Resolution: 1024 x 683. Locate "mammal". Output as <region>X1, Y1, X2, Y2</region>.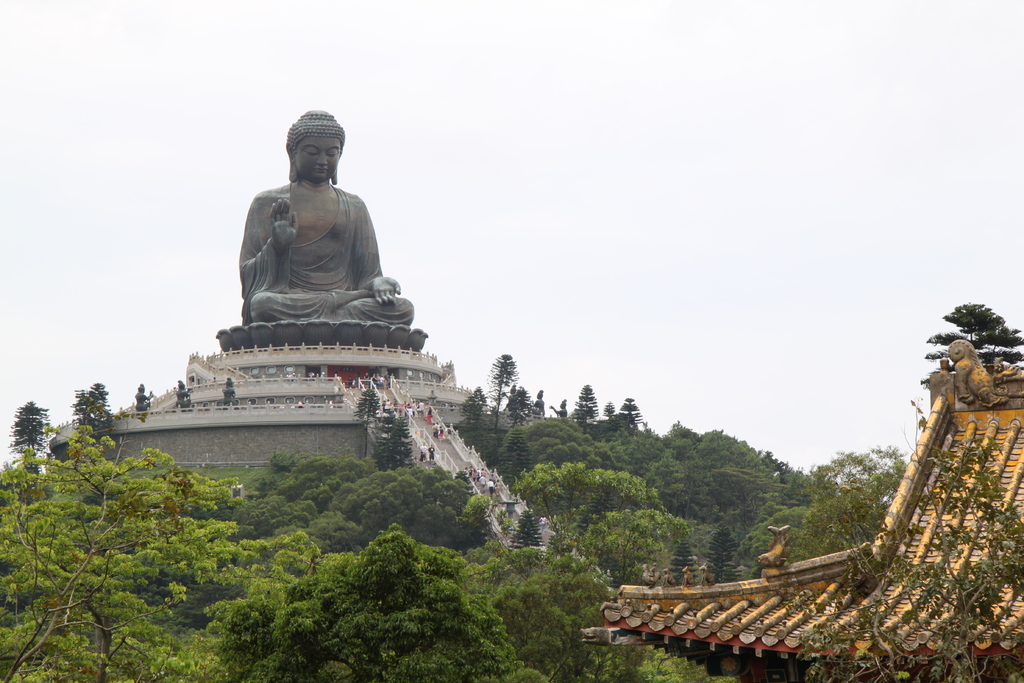
<region>222, 375, 236, 404</region>.
